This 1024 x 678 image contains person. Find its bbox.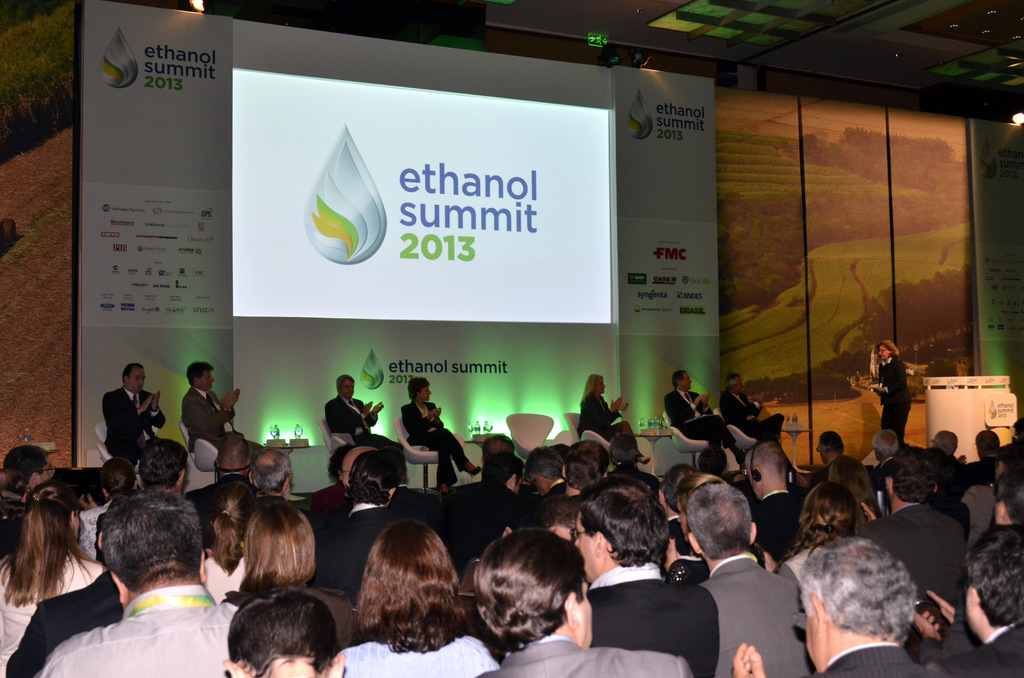
663 372 746 467.
